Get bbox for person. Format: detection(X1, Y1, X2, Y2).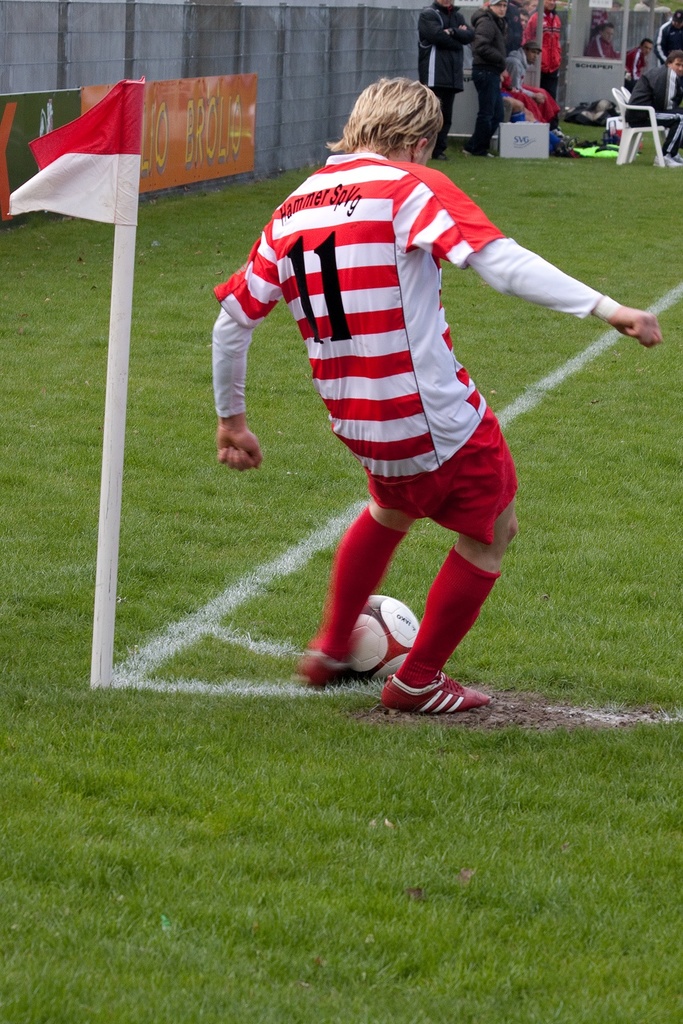
detection(583, 20, 623, 66).
